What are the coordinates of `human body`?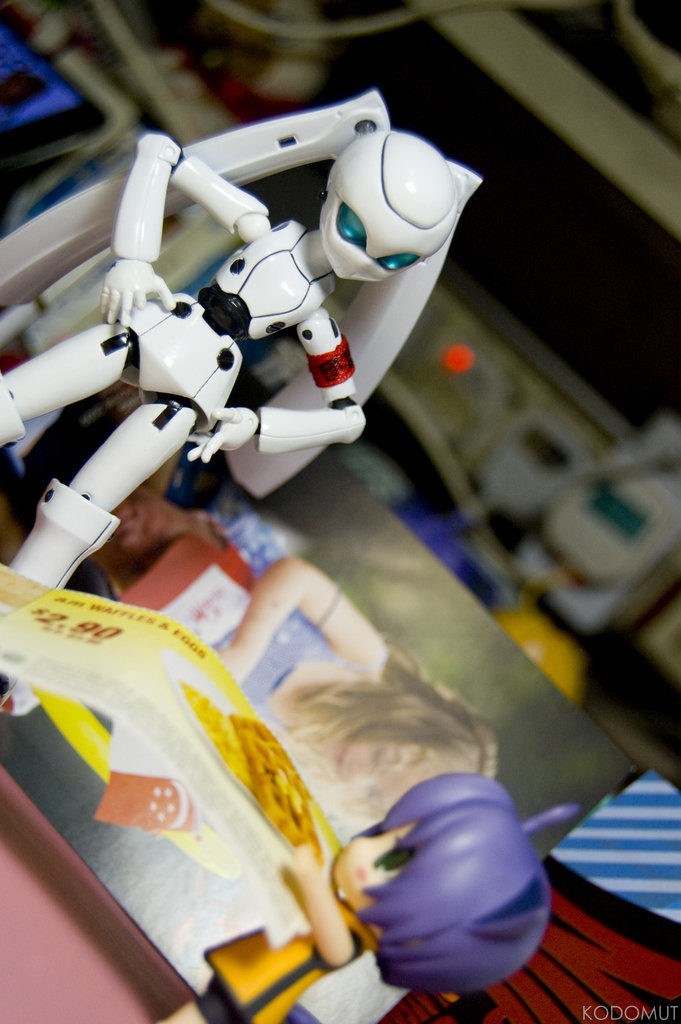
bbox=[162, 767, 575, 1023].
